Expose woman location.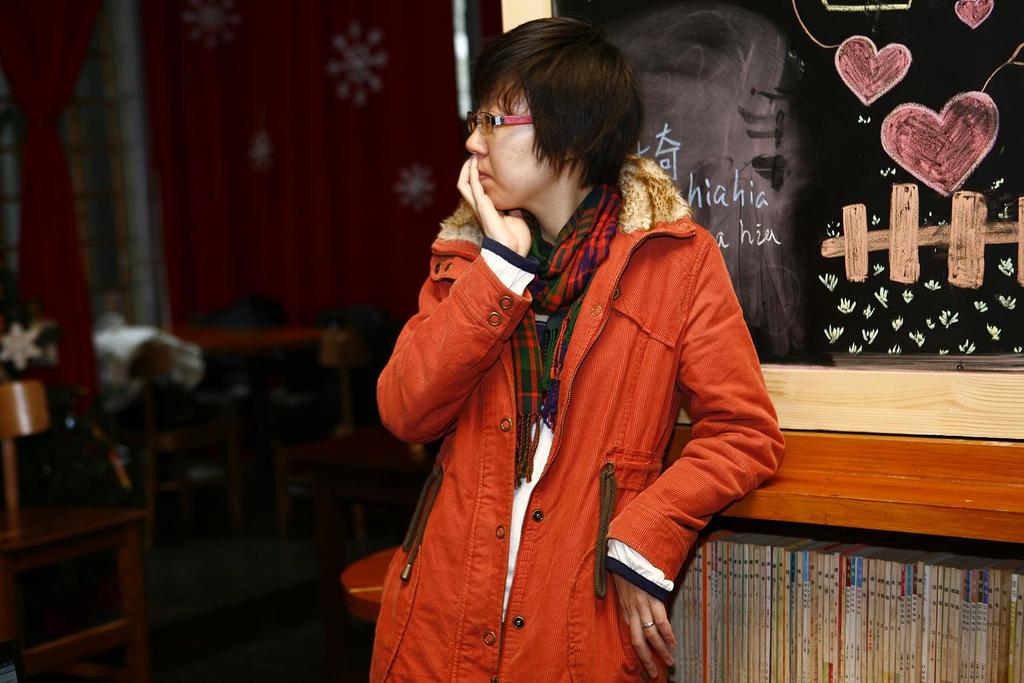
Exposed at box(365, 12, 785, 682).
